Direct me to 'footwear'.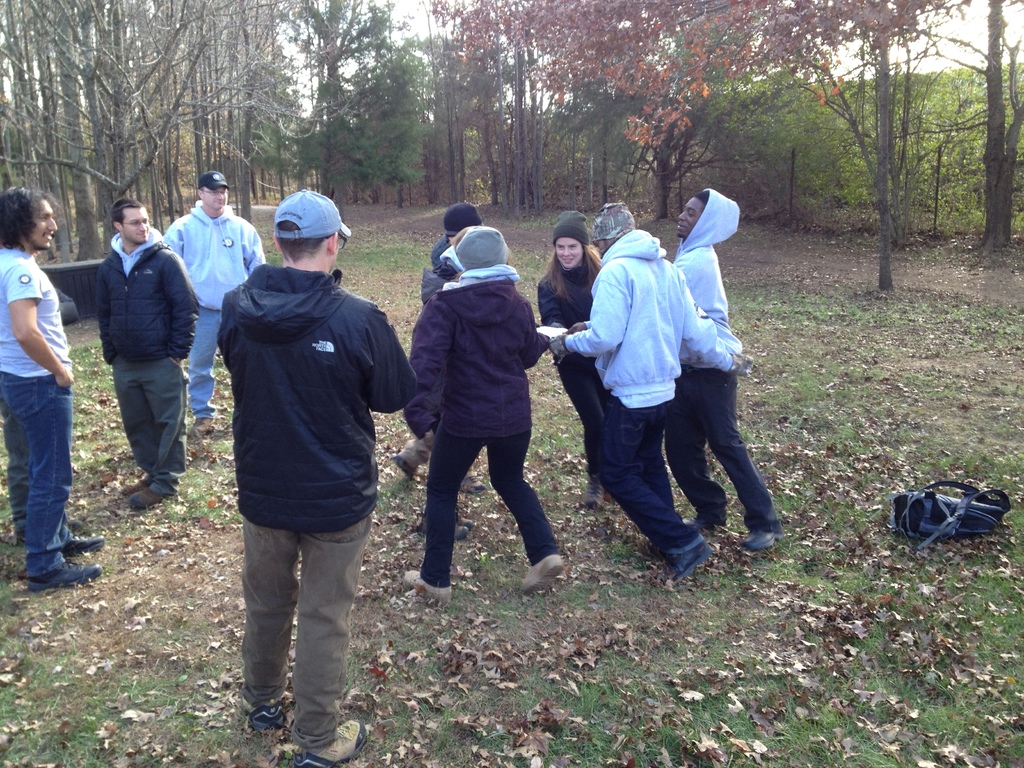
Direction: region(460, 470, 481, 495).
